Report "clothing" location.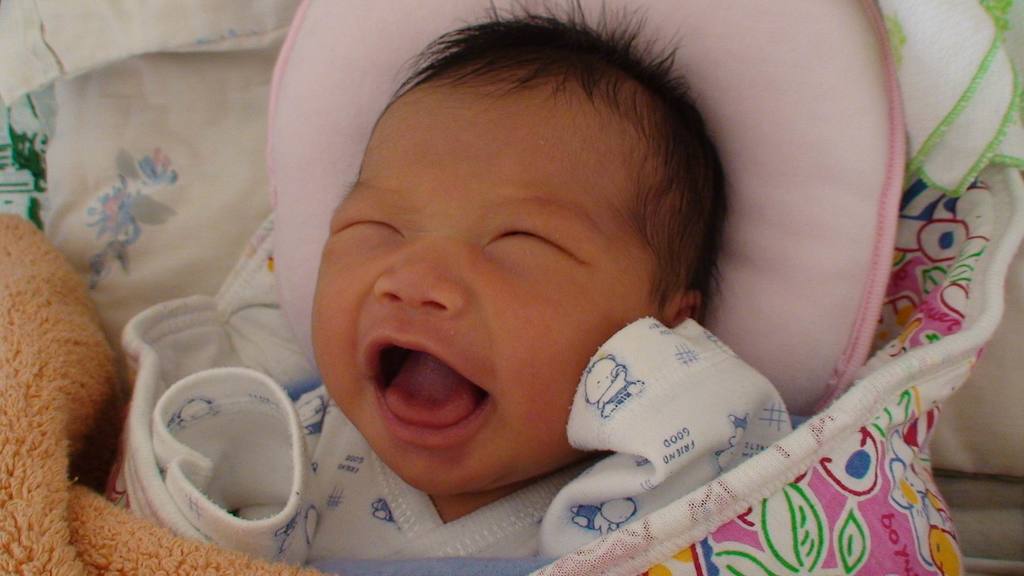
Report: <region>153, 321, 784, 575</region>.
